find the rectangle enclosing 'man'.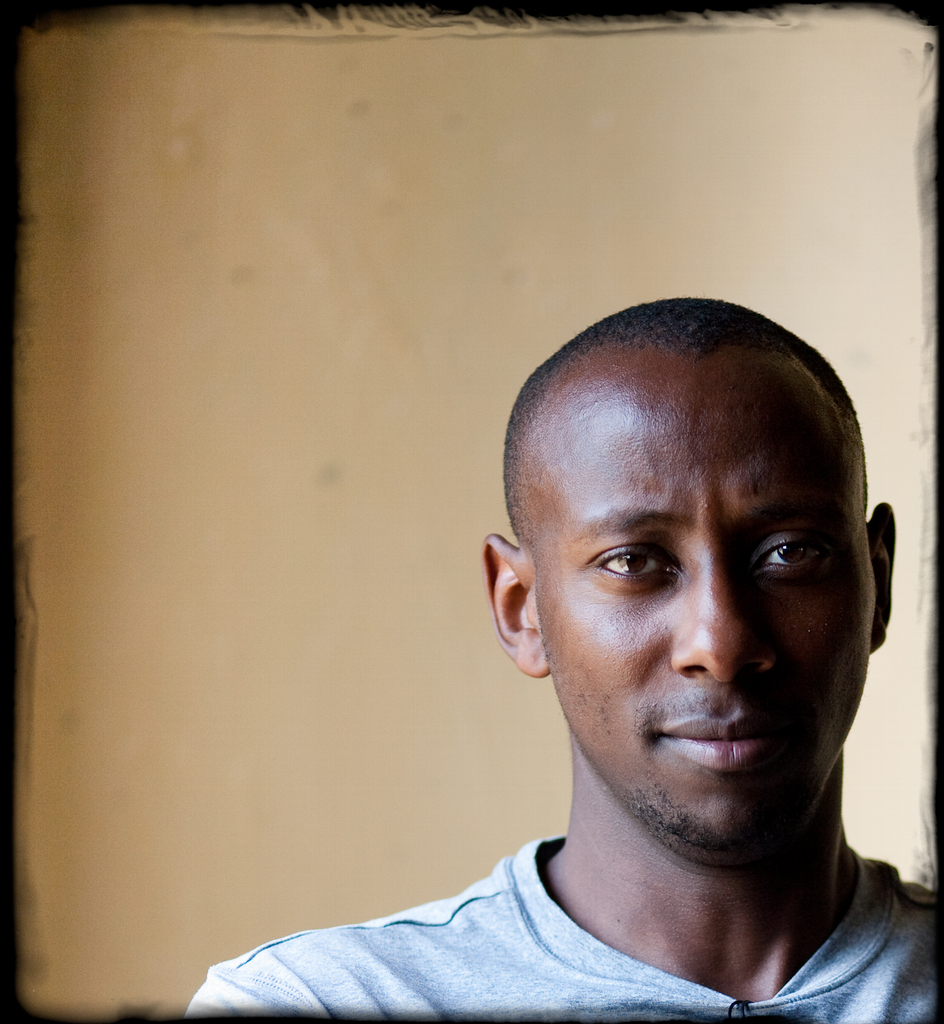
[193,298,943,1023].
